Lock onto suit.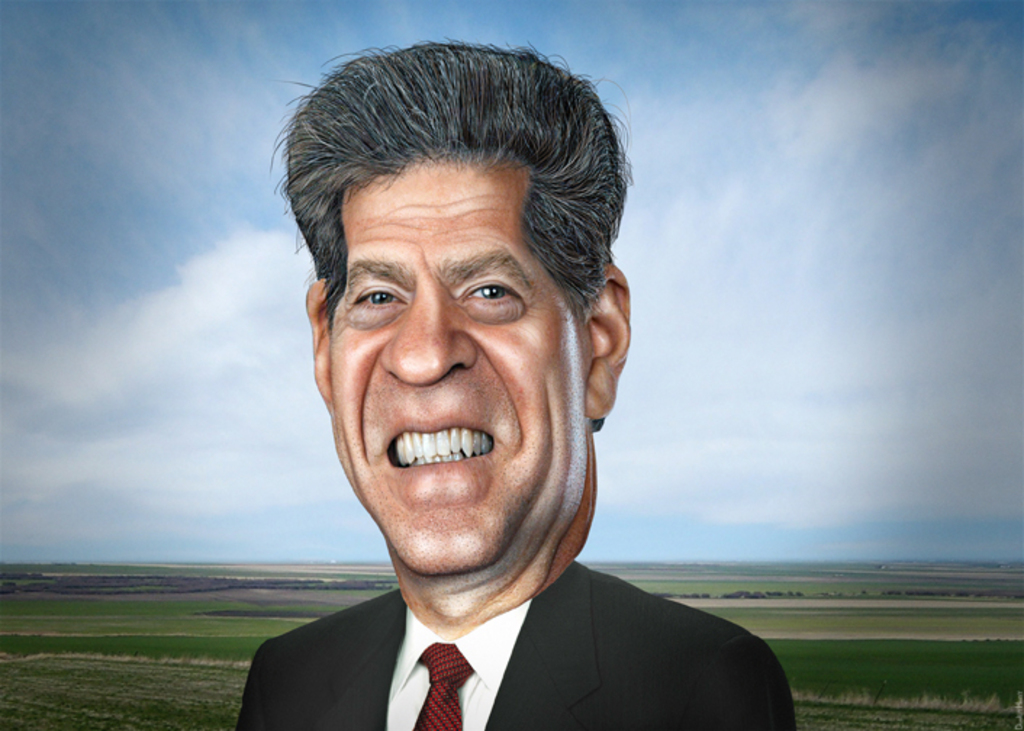
Locked: <region>218, 493, 833, 725</region>.
